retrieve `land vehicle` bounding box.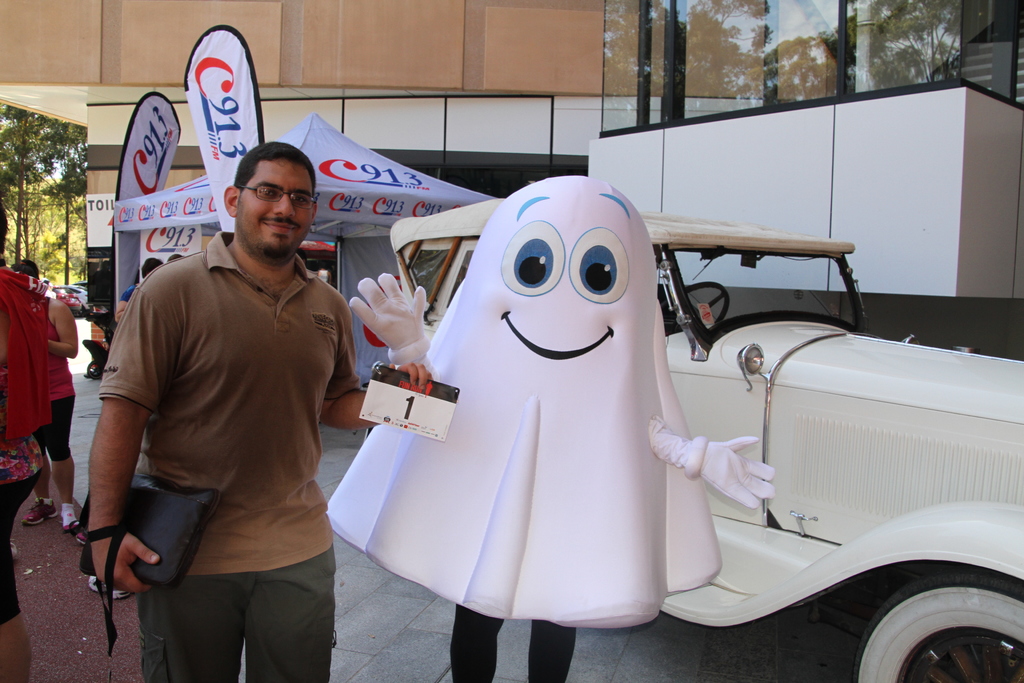
Bounding box: 388 197 1023 682.
